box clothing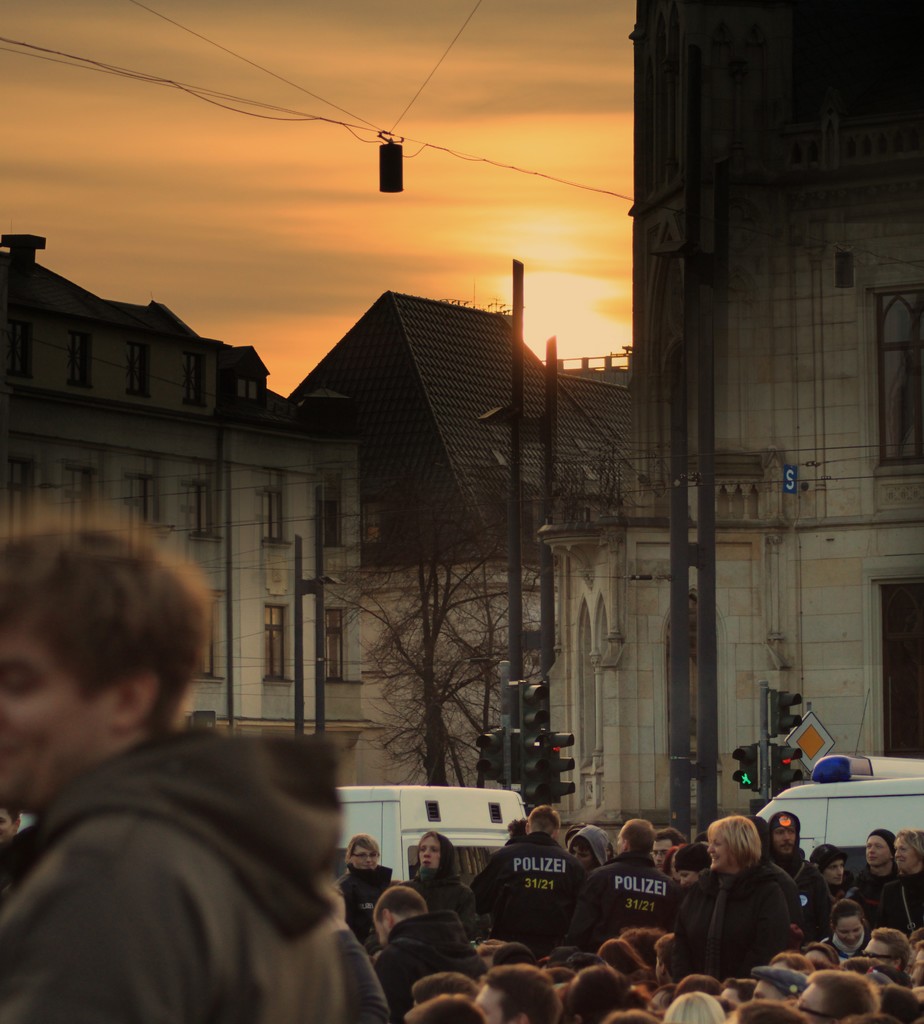
x1=866, y1=812, x2=923, y2=927
